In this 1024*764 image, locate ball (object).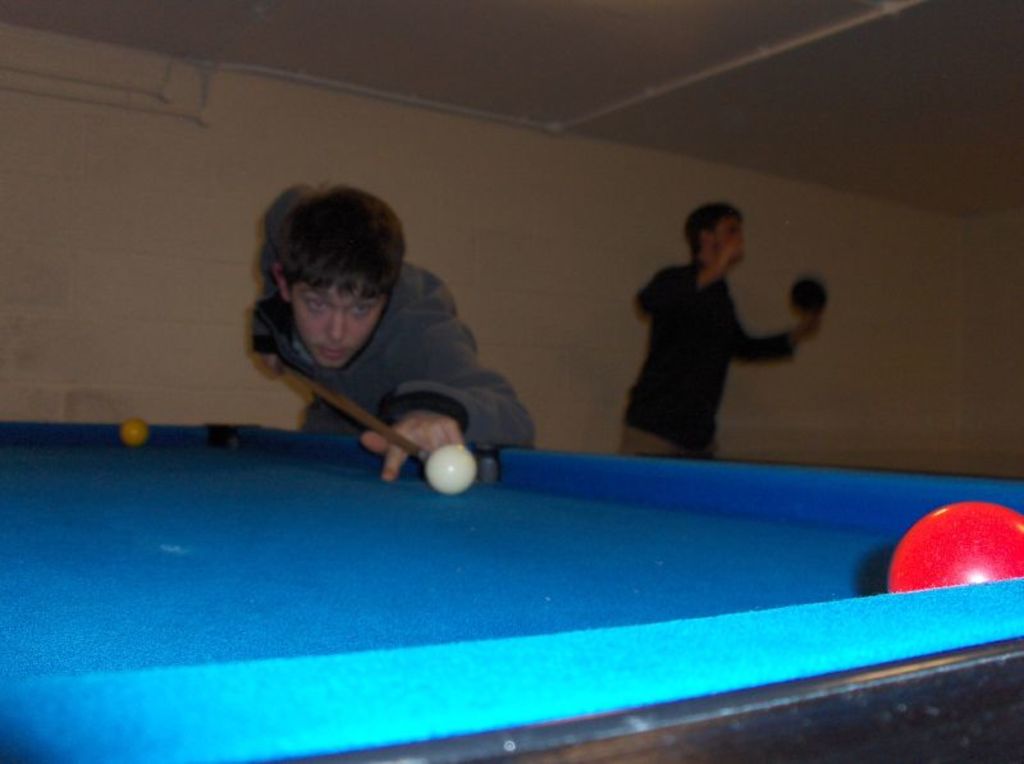
Bounding box: bbox=[119, 413, 148, 447].
